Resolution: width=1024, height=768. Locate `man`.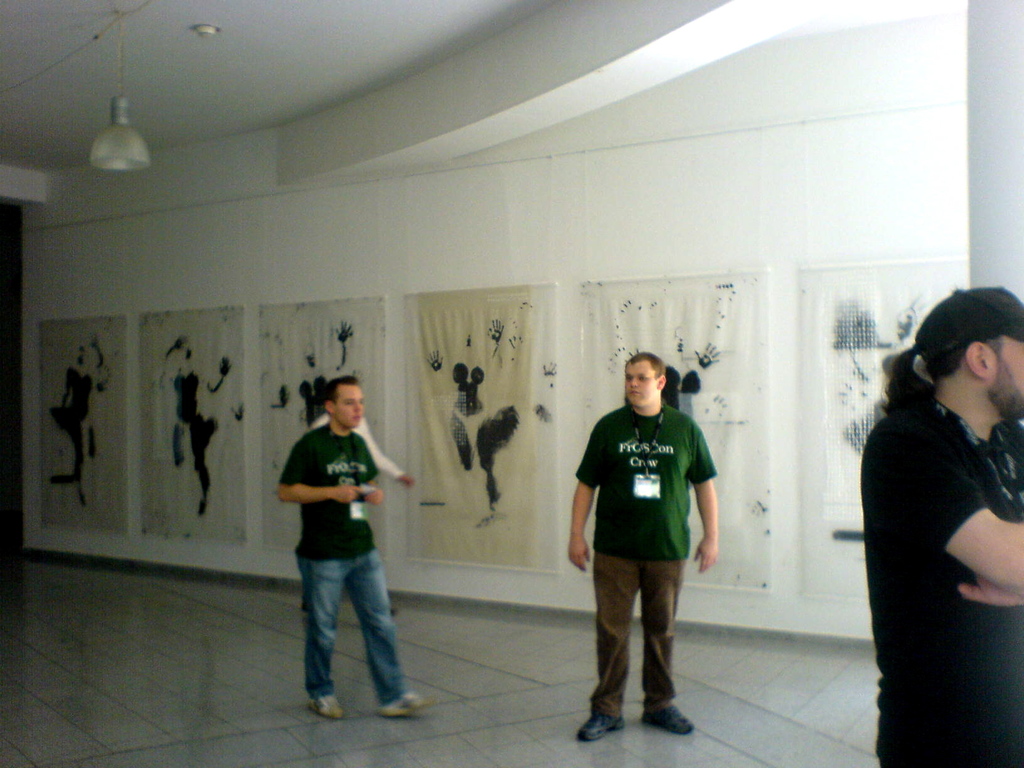
box=[568, 355, 721, 739].
